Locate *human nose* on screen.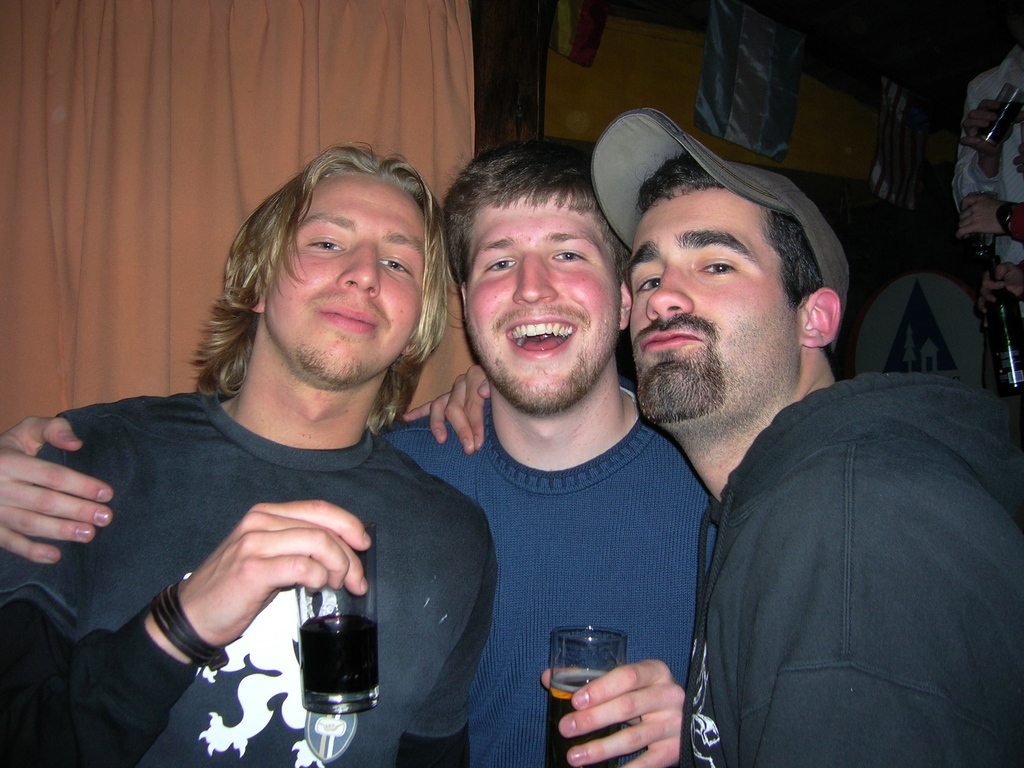
On screen at 336/249/377/297.
